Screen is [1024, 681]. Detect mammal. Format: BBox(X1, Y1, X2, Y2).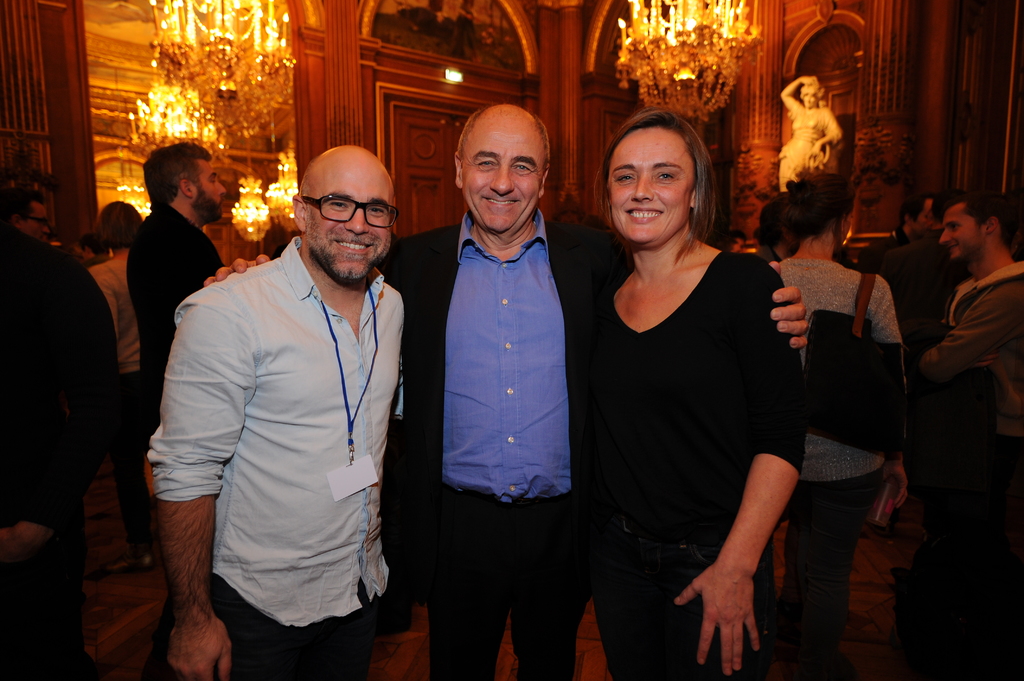
BBox(88, 195, 144, 412).
